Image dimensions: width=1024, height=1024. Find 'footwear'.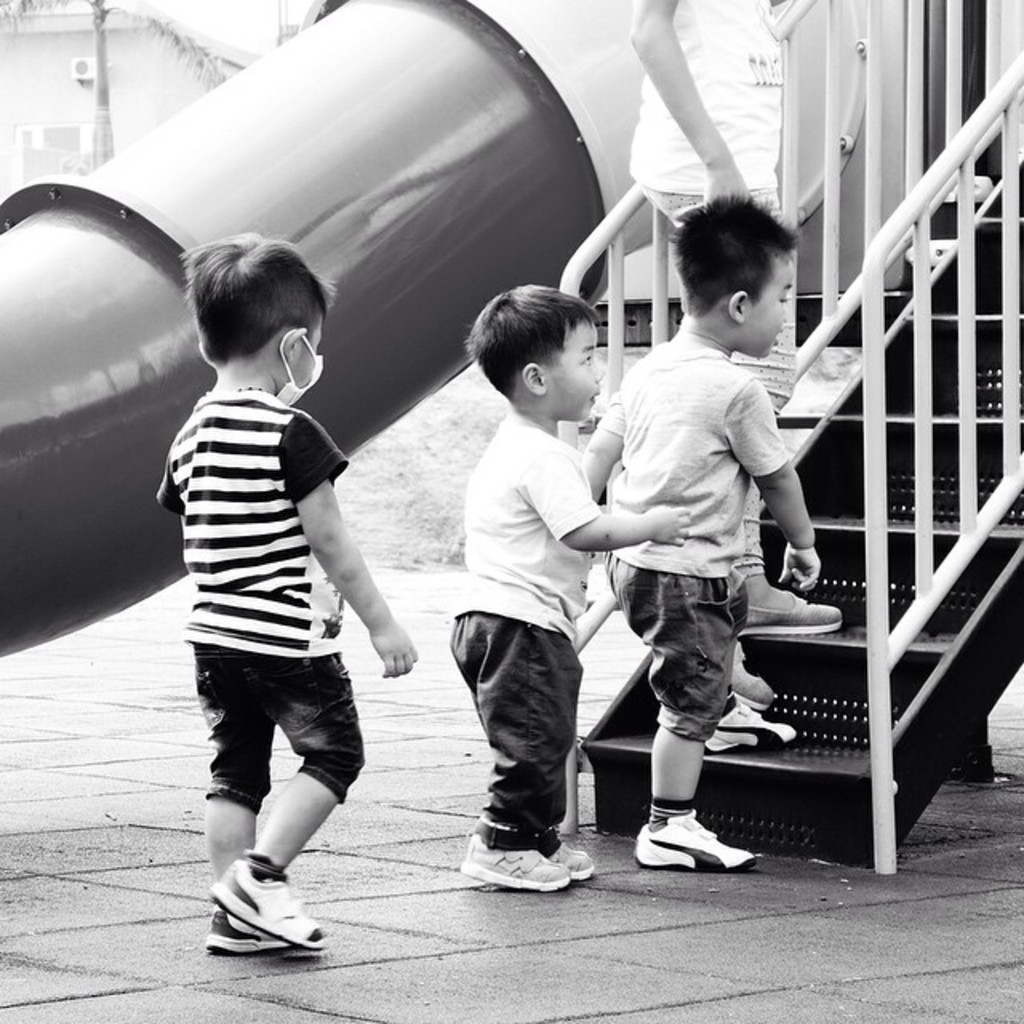
<bbox>541, 838, 592, 882</bbox>.
